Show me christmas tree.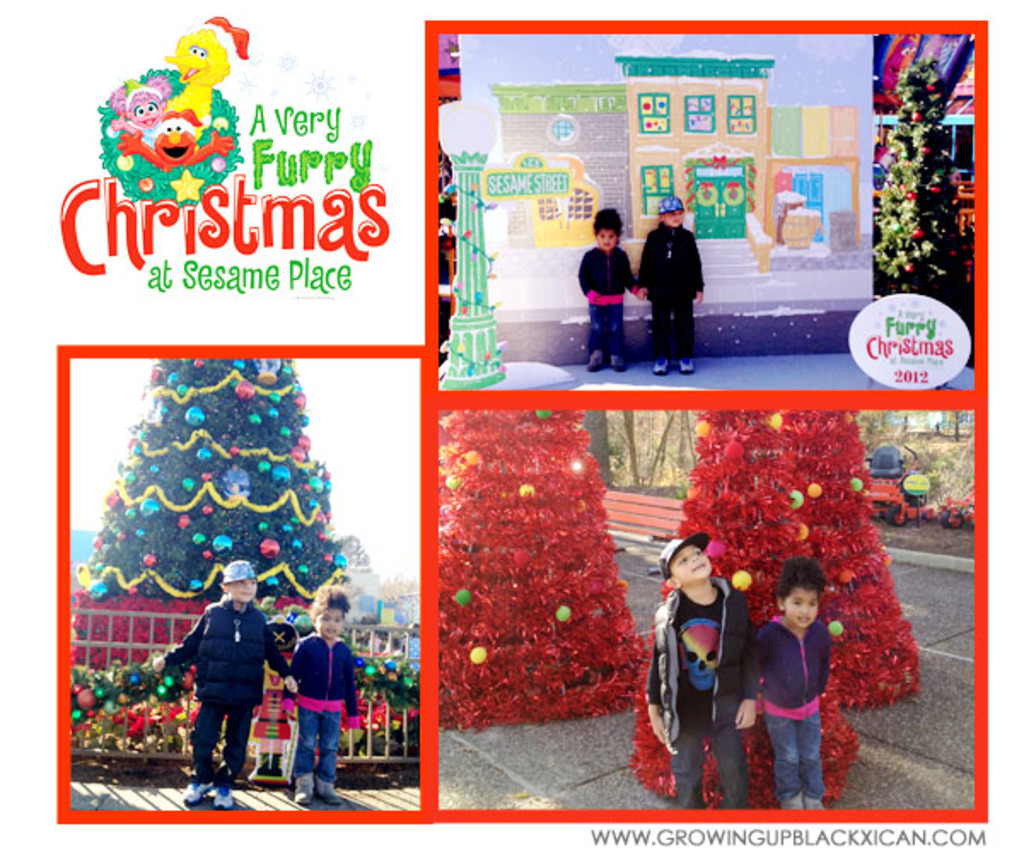
christmas tree is here: select_region(77, 357, 348, 599).
